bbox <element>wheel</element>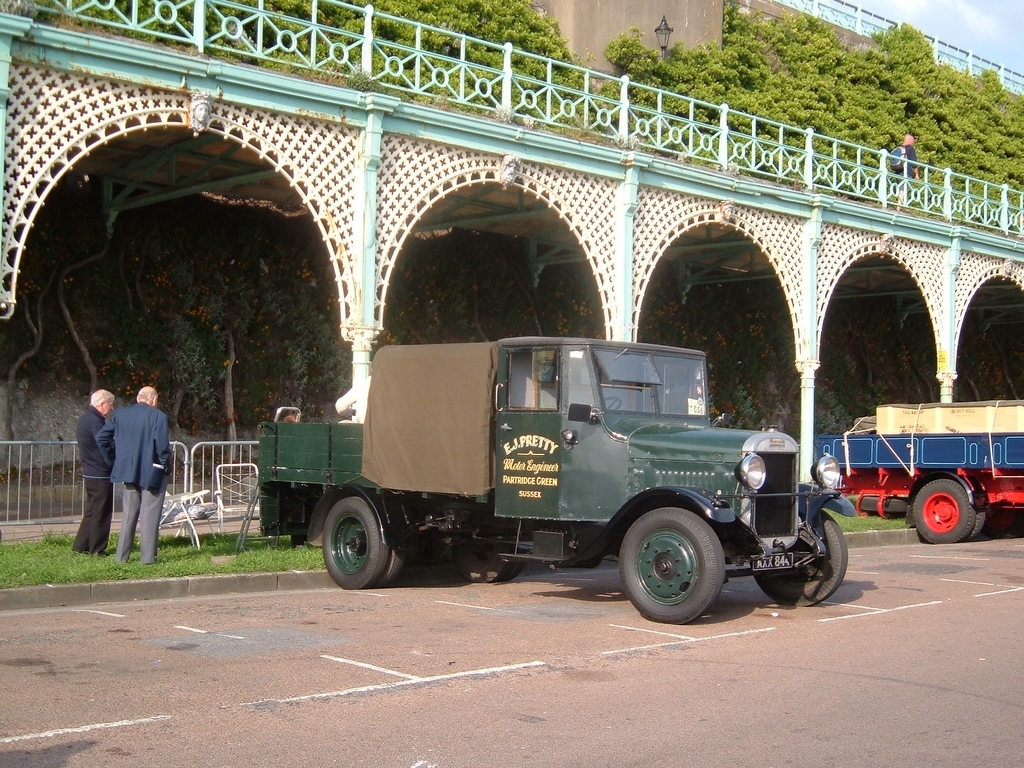
locate(752, 508, 849, 607)
